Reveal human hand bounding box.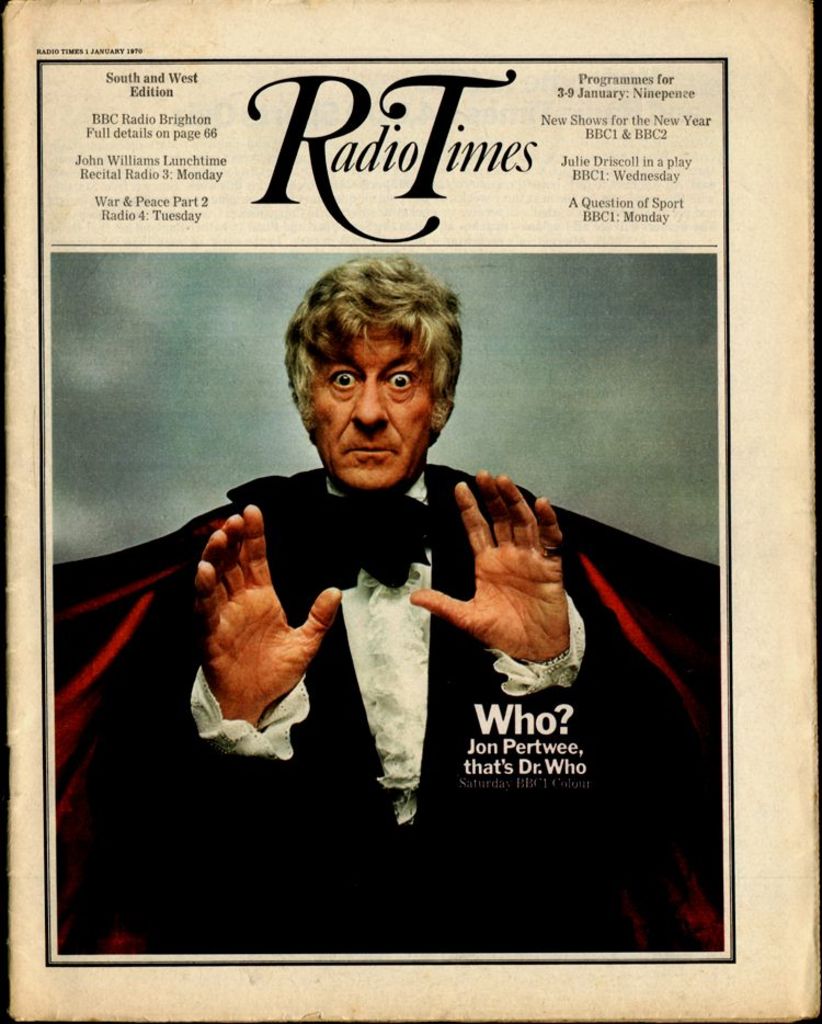
Revealed: x1=446, y1=443, x2=572, y2=671.
